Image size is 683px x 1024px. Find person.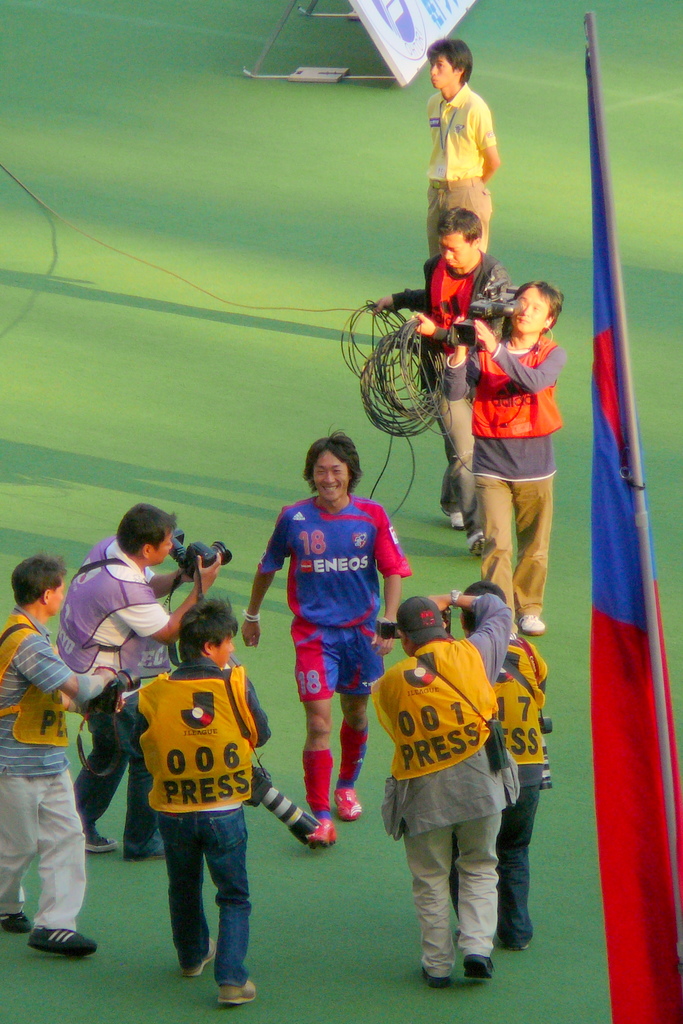
<bbox>236, 424, 416, 854</bbox>.
